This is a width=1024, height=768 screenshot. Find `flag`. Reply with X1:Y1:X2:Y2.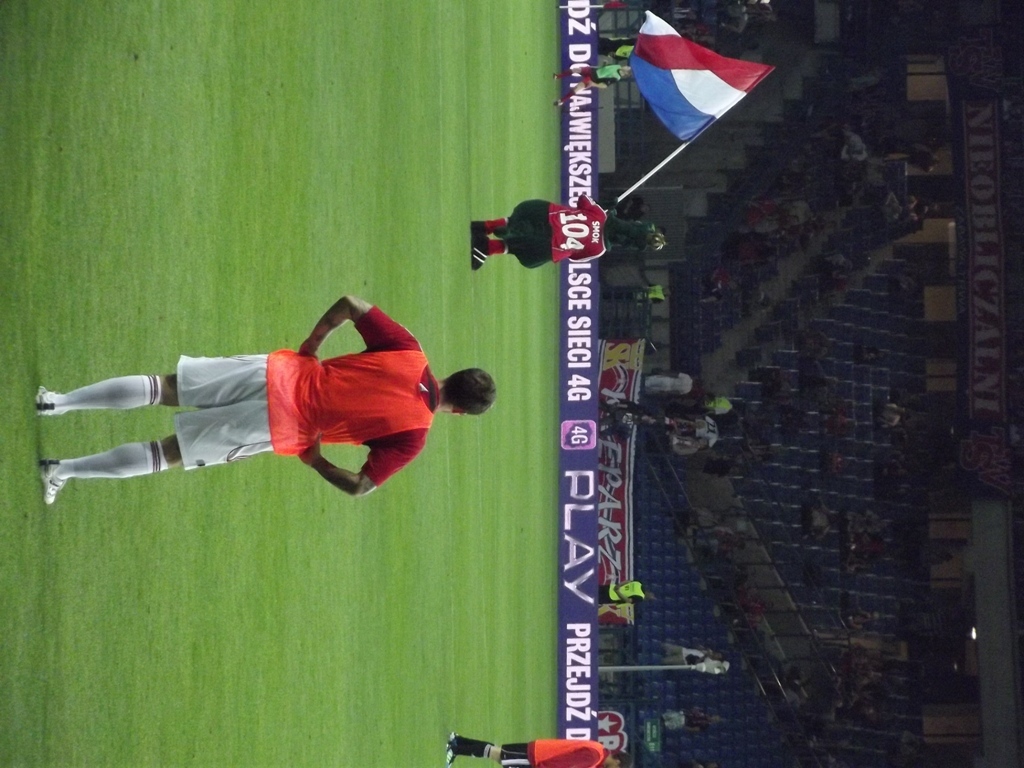
631:9:778:145.
